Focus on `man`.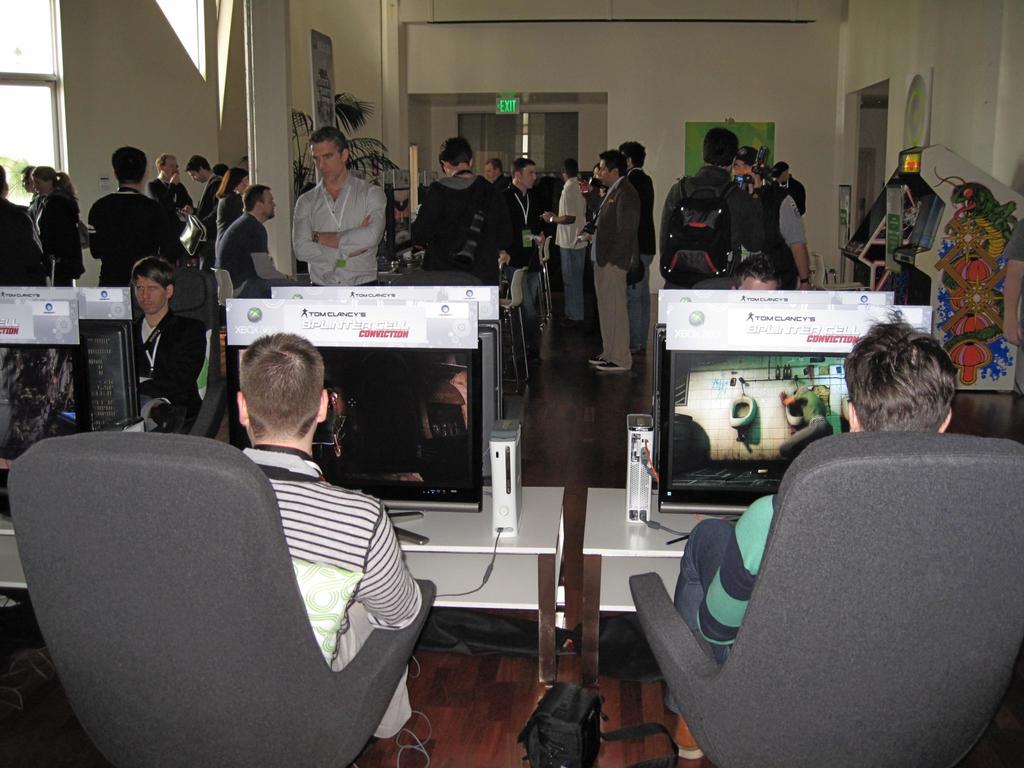
Focused at box=[182, 152, 222, 263].
